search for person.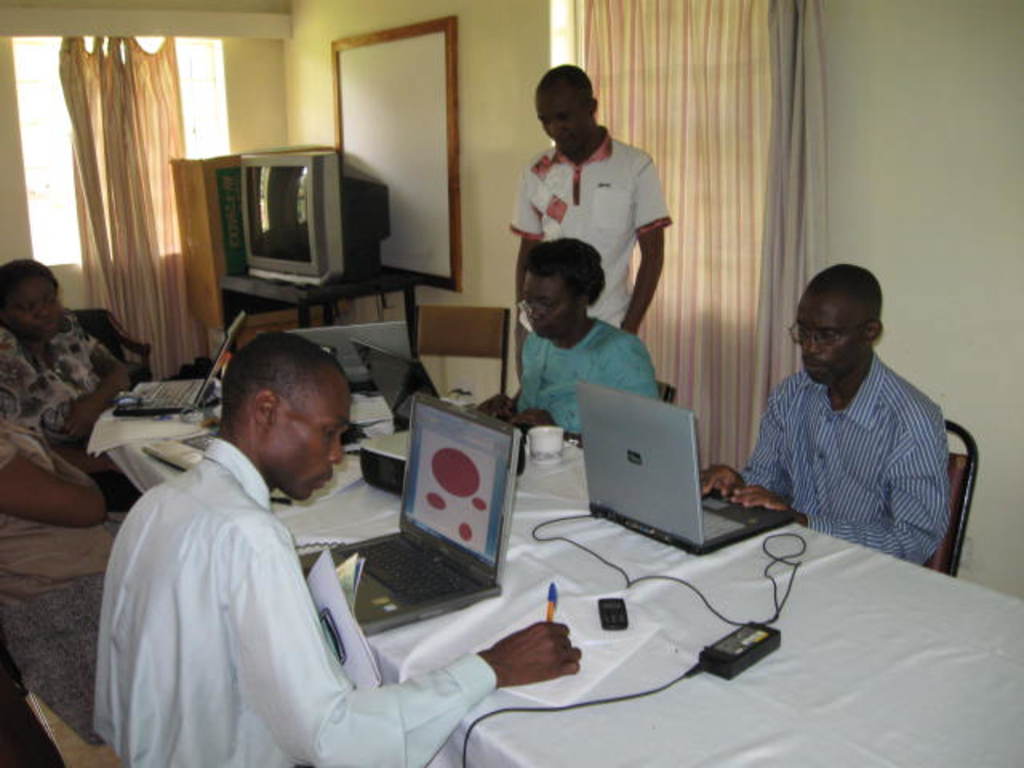
Found at left=514, top=64, right=670, bottom=379.
